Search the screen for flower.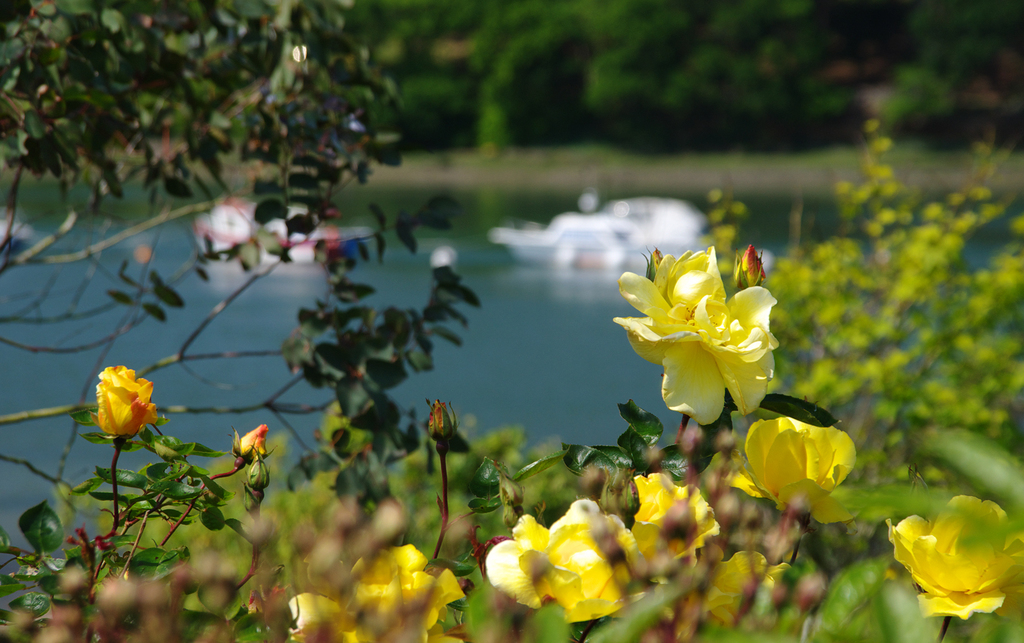
Found at BBox(703, 543, 796, 621).
